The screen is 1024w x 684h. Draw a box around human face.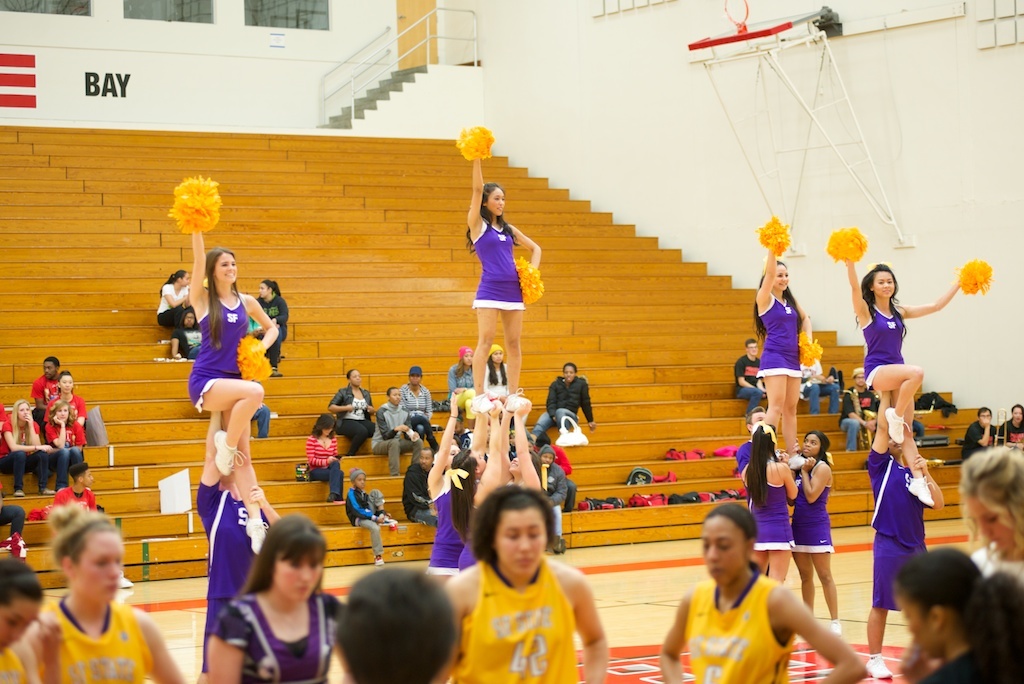
[39,357,58,379].
